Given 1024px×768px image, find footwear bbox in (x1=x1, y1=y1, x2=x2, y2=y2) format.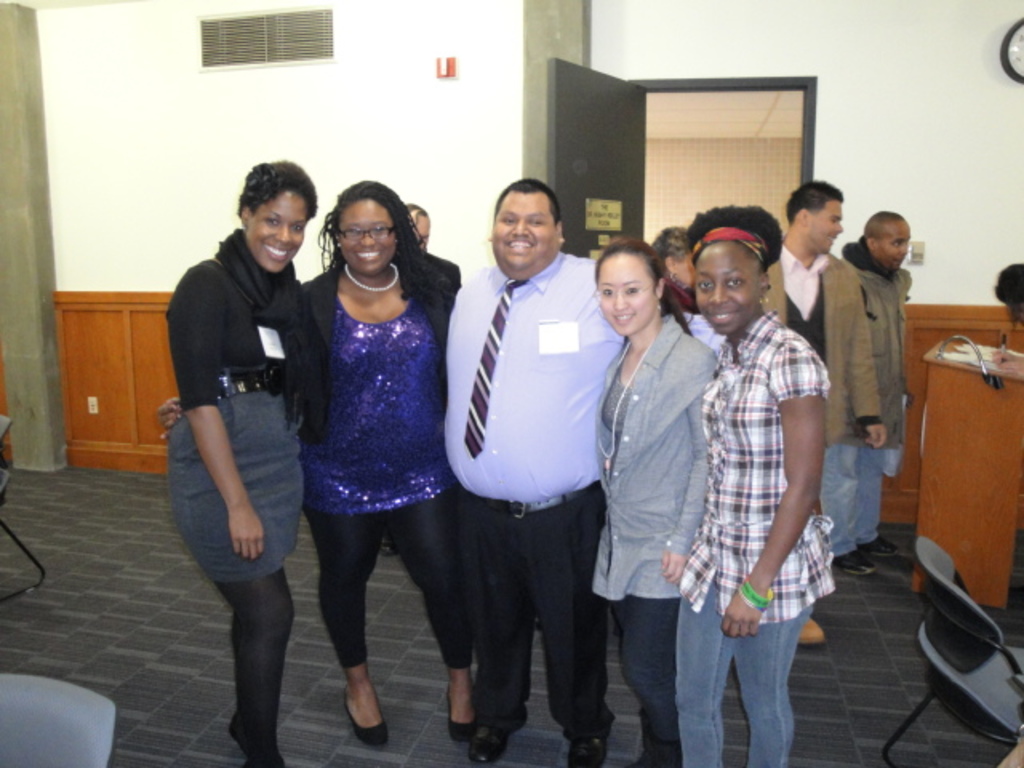
(x1=466, y1=717, x2=502, y2=766).
